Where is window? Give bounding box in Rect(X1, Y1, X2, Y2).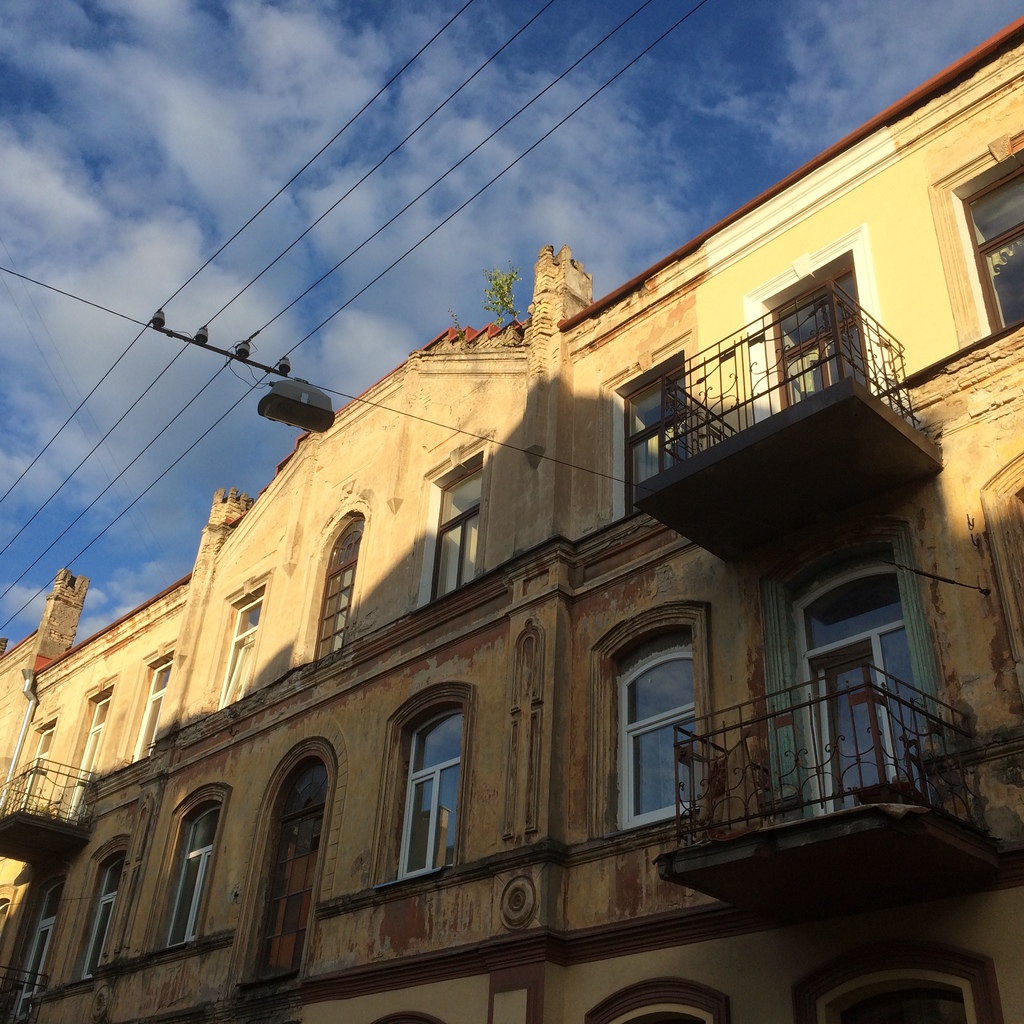
Rect(0, 874, 70, 1015).
